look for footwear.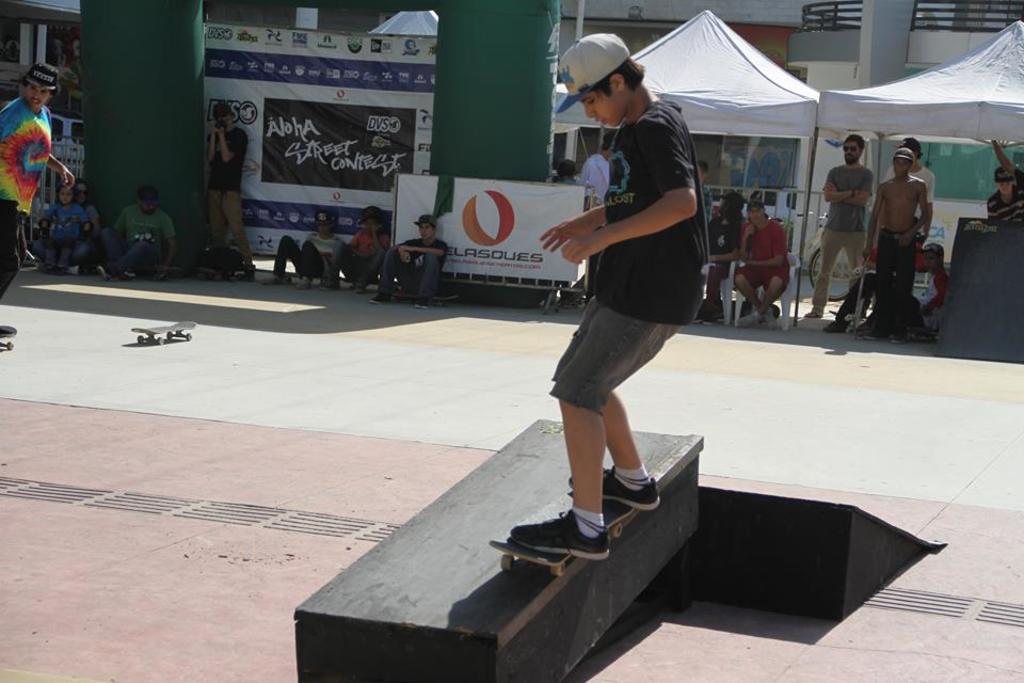
Found: left=763, top=307, right=780, bottom=327.
